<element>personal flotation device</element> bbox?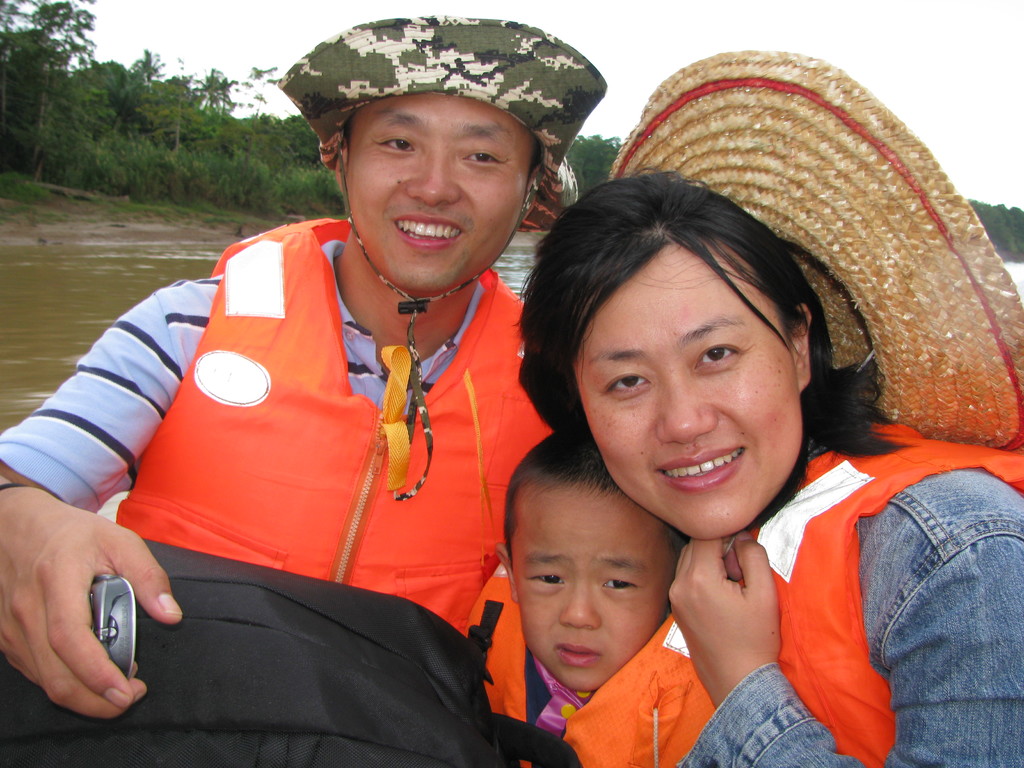
468,596,708,767
